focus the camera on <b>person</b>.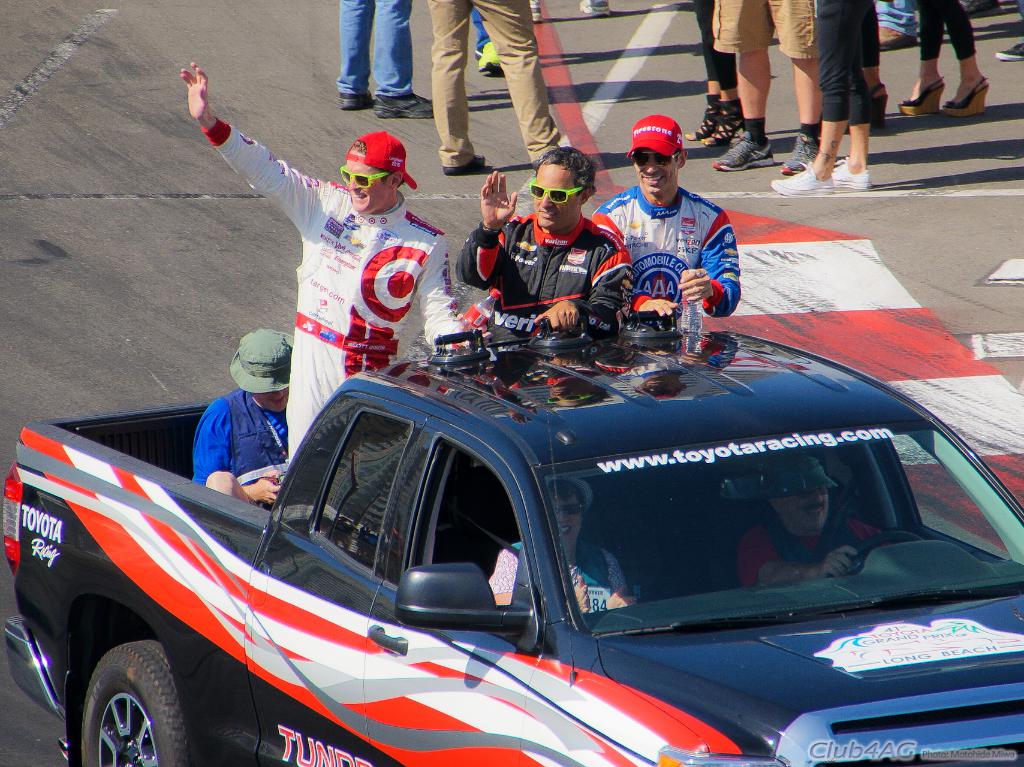
Focus region: {"x1": 442, "y1": 136, "x2": 633, "y2": 340}.
